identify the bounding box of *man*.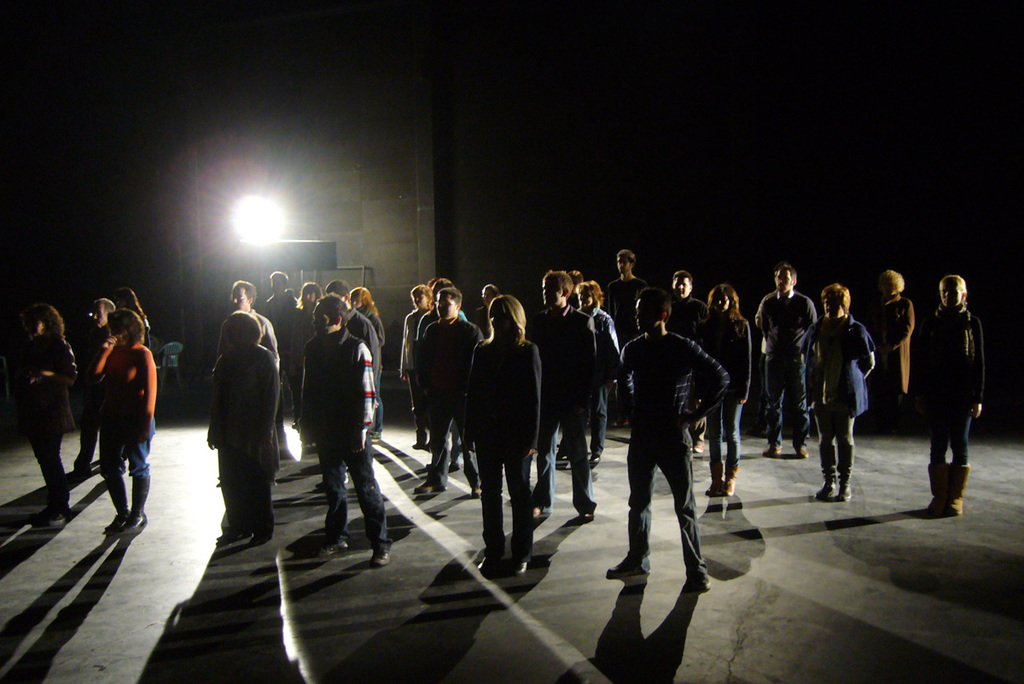
left=320, top=278, right=381, bottom=378.
